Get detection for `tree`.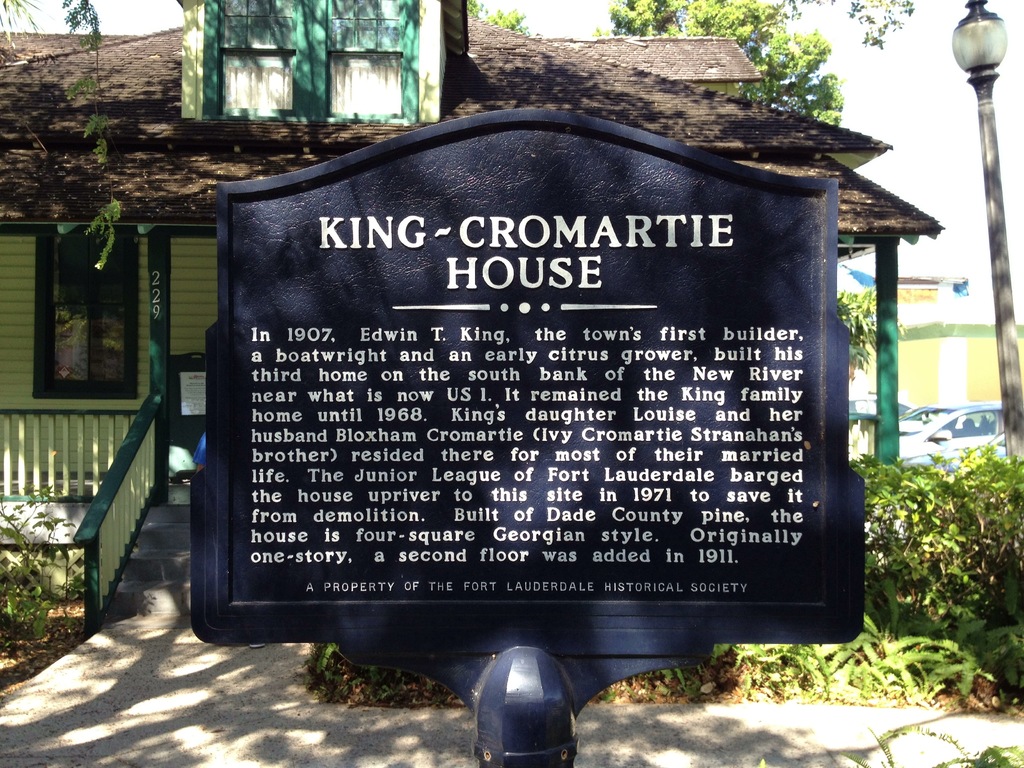
Detection: {"x1": 0, "y1": 0, "x2": 38, "y2": 40}.
